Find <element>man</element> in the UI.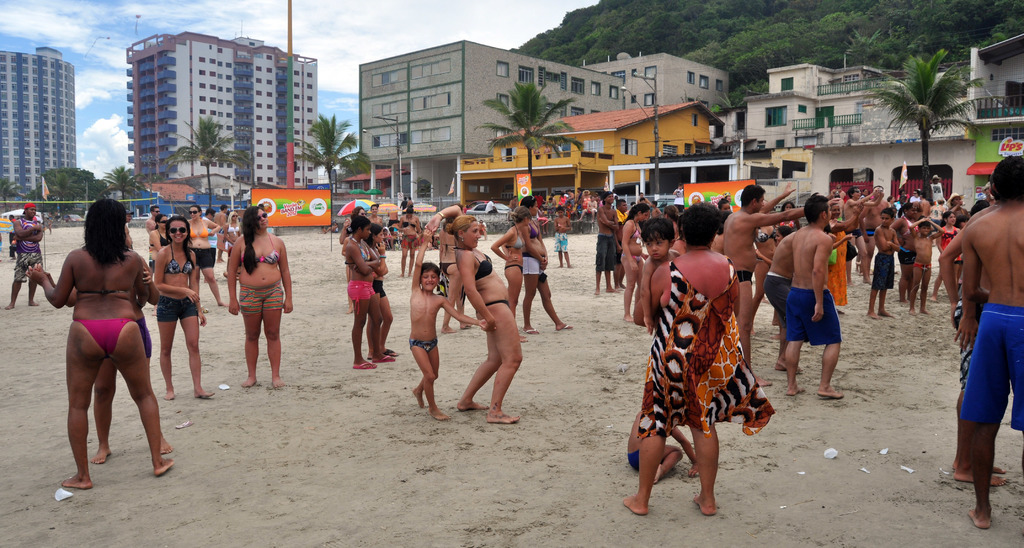
UI element at box=[961, 156, 1023, 529].
